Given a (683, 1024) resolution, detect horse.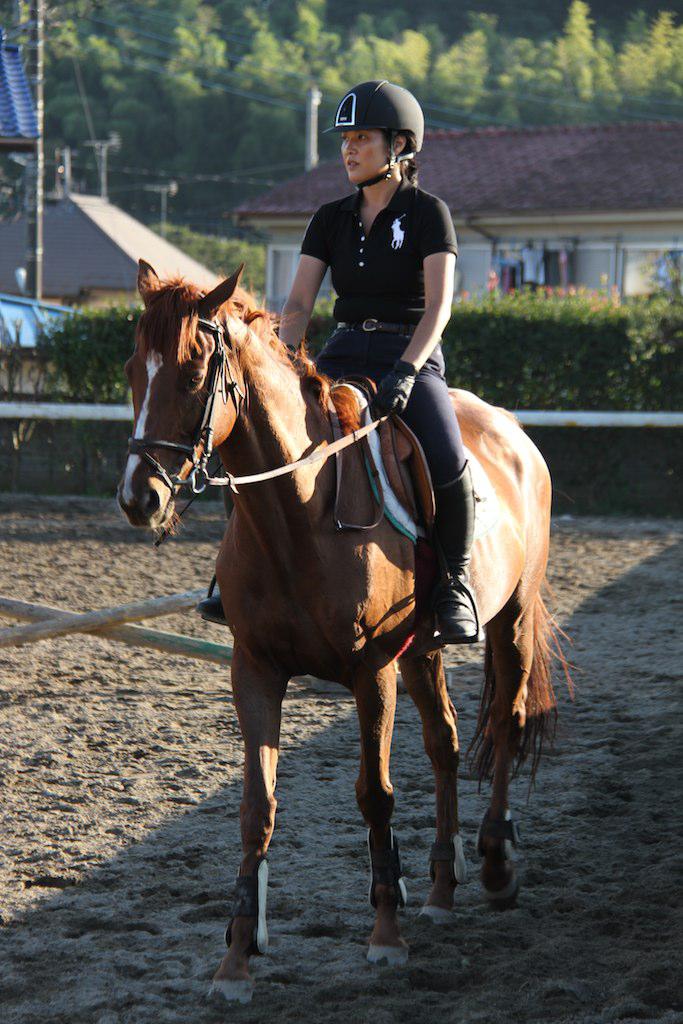
[x1=112, y1=251, x2=576, y2=1019].
